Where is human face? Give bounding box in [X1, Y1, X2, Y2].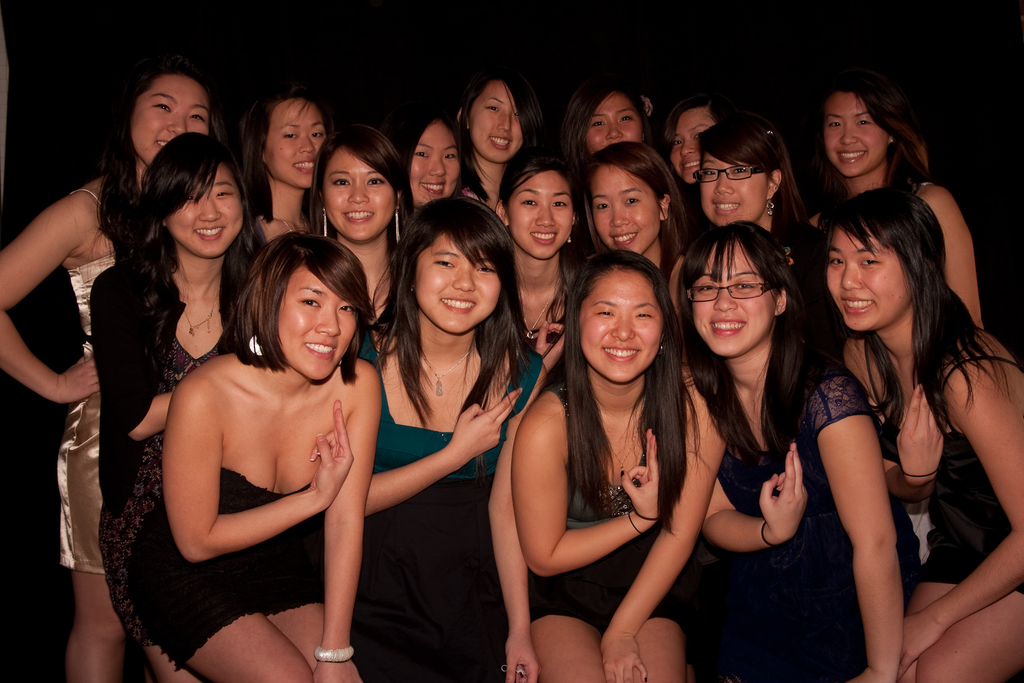
[591, 159, 656, 251].
